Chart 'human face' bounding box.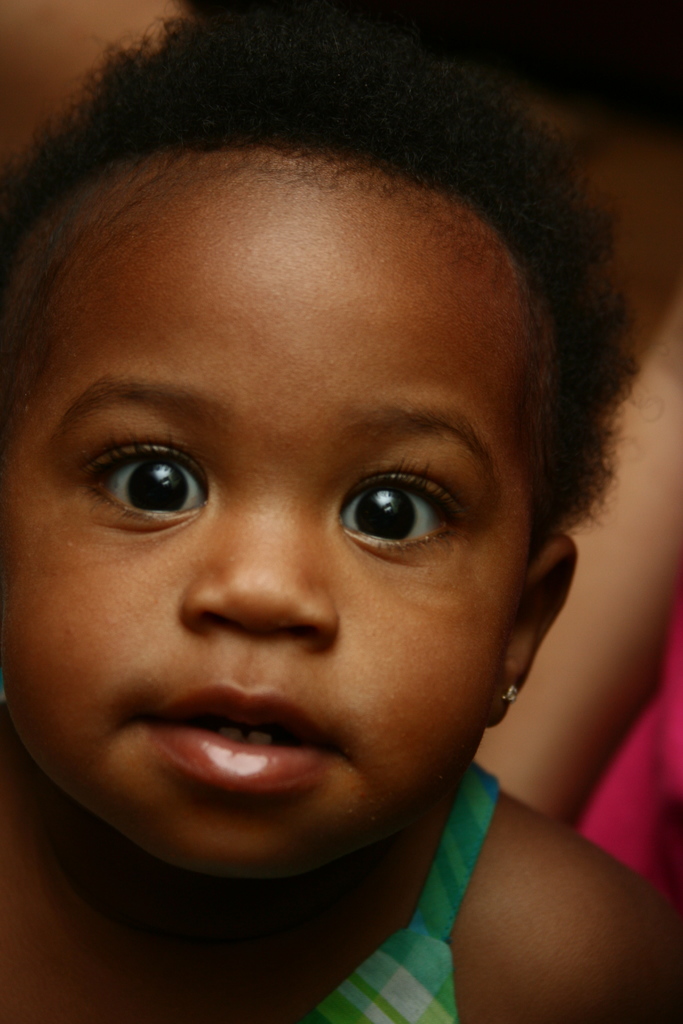
Charted: bbox=(0, 152, 536, 881).
